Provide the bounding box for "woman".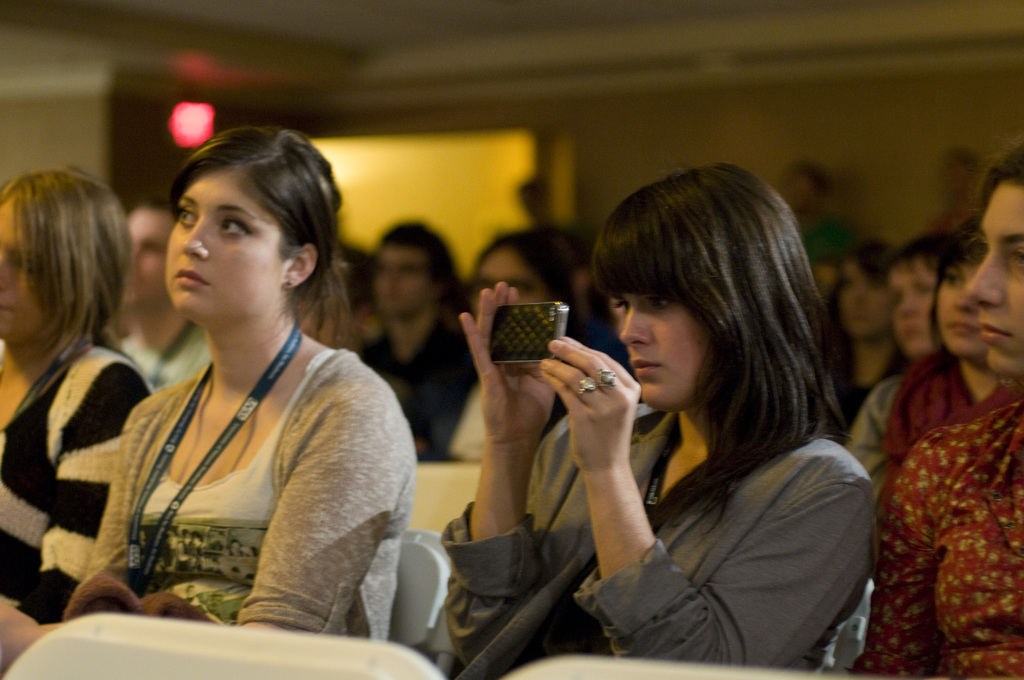
bbox=[390, 225, 628, 465].
